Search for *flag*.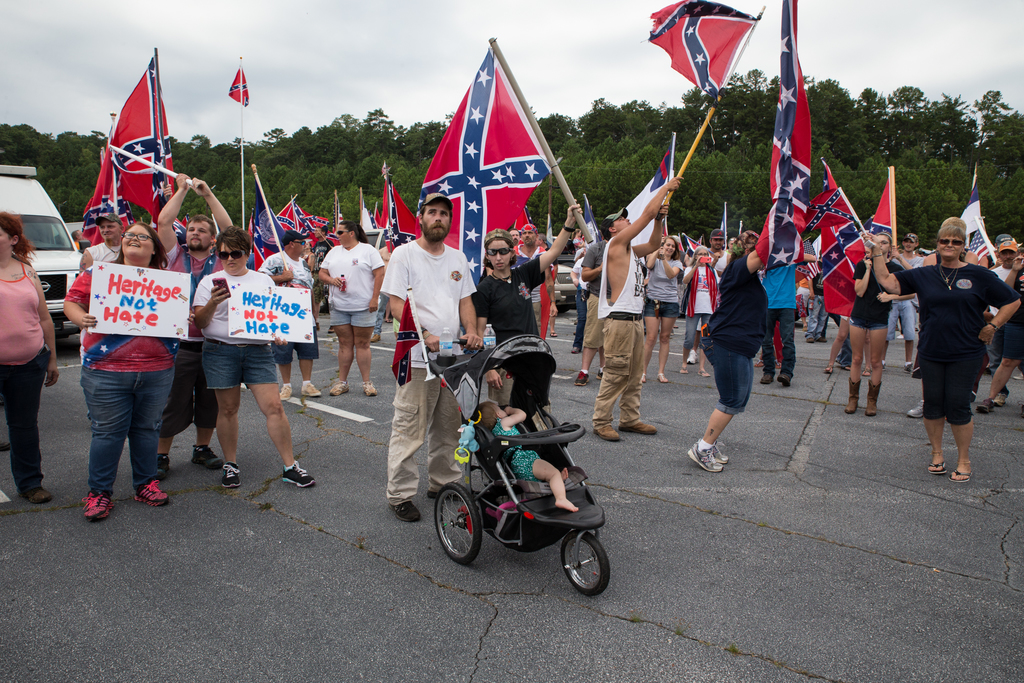
Found at (left=358, top=206, right=376, bottom=244).
